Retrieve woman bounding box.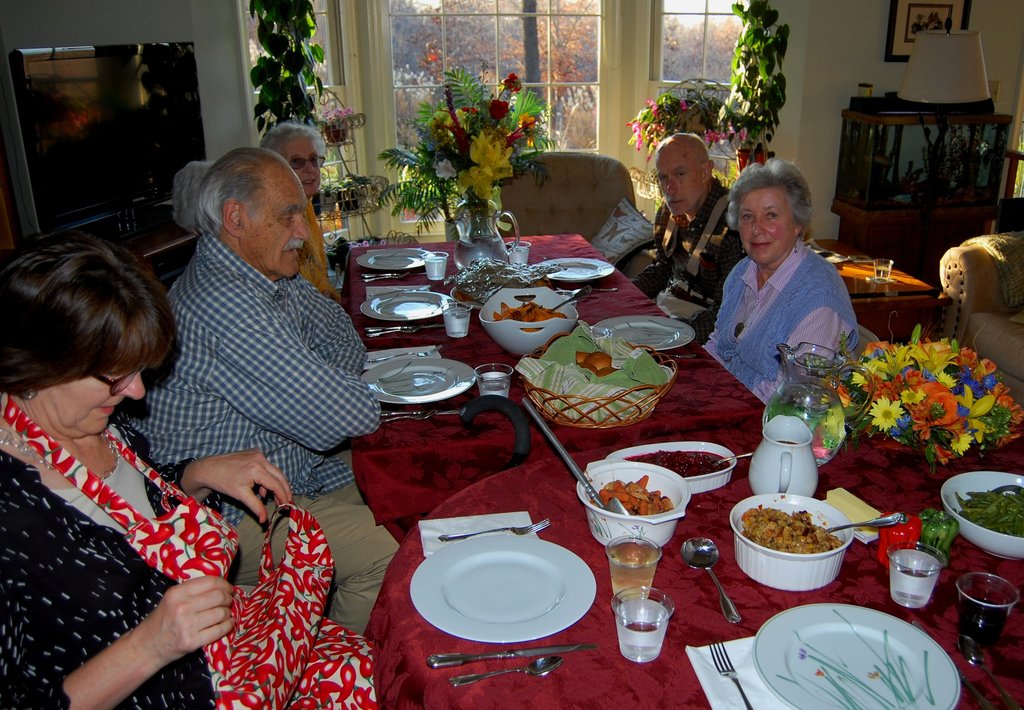
Bounding box: l=255, t=121, r=345, b=305.
